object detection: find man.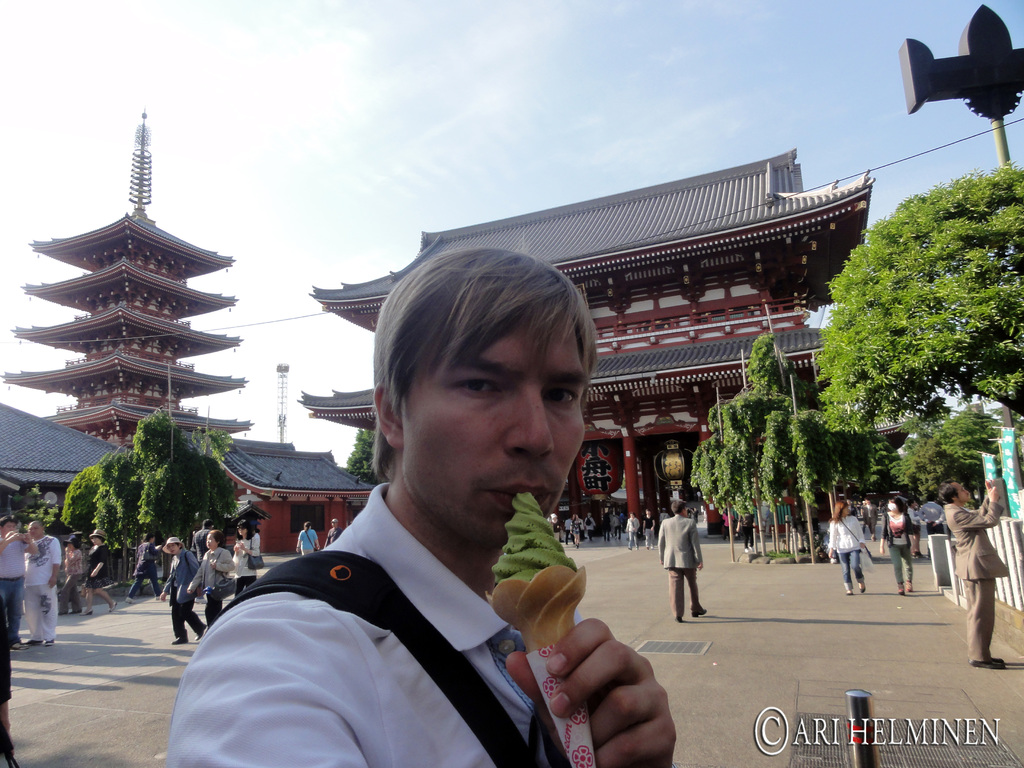
0, 519, 42, 653.
